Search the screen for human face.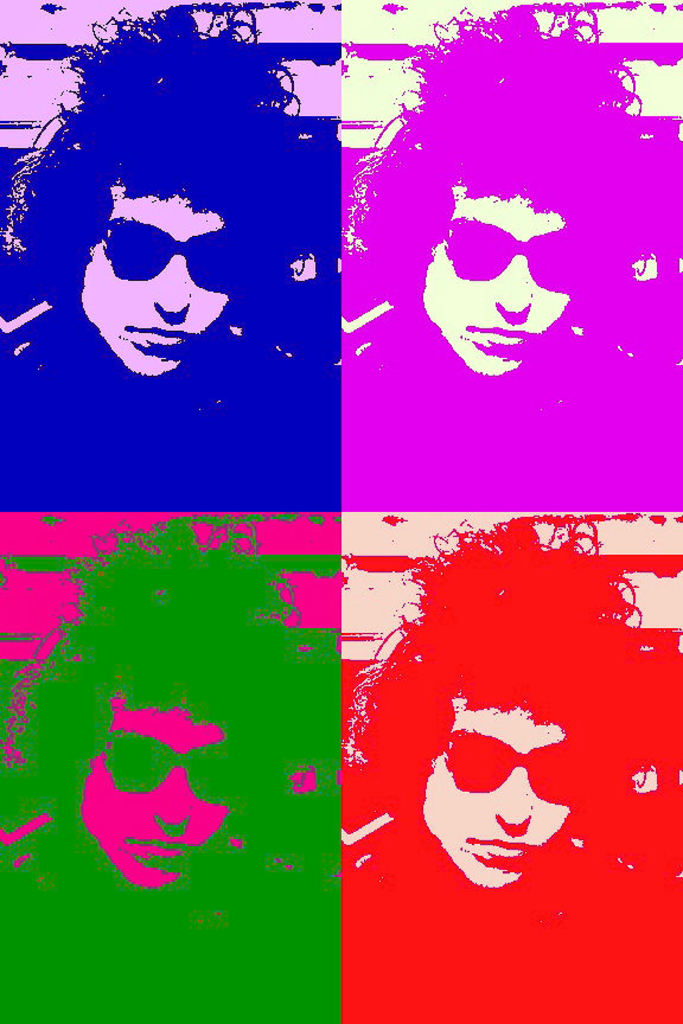
Found at crop(83, 194, 236, 380).
